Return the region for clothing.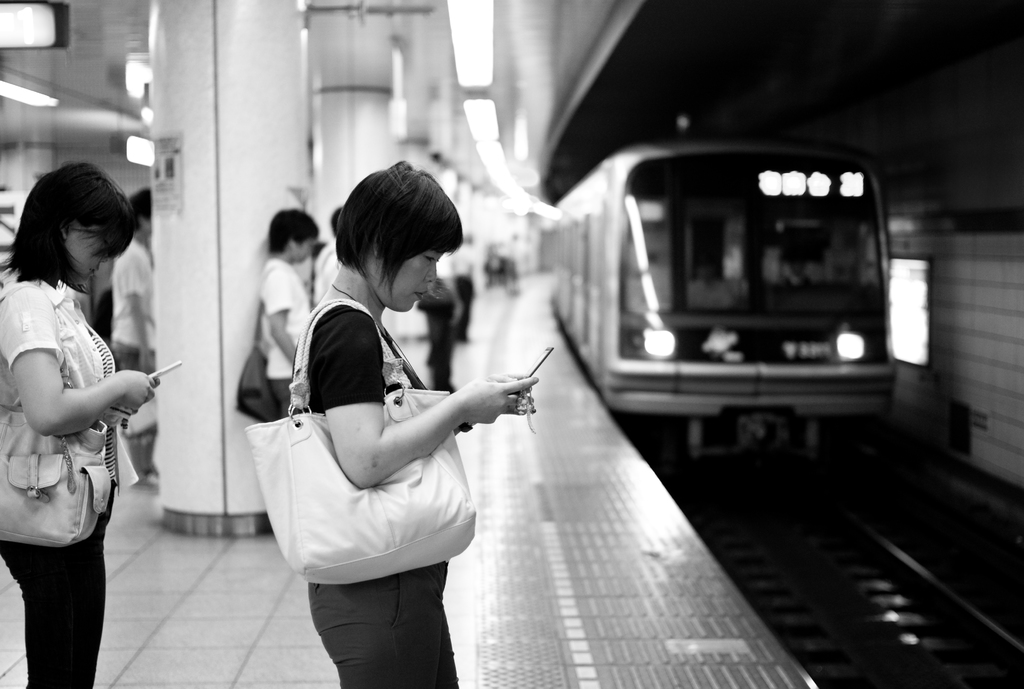
0:263:138:688.
